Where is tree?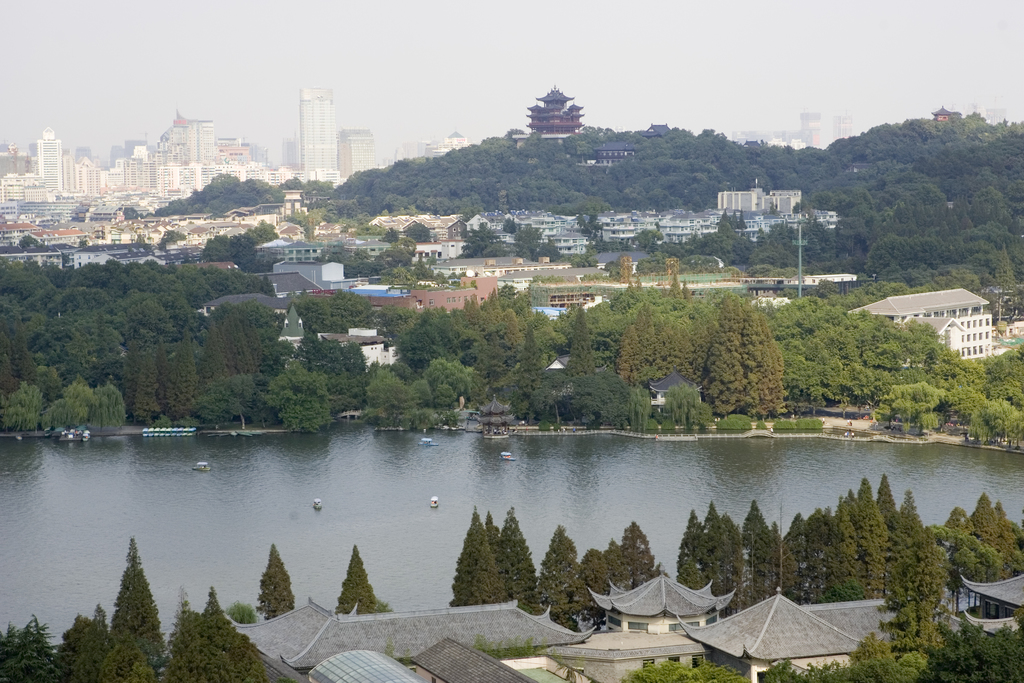
pyautogui.locateOnScreen(860, 322, 905, 369).
